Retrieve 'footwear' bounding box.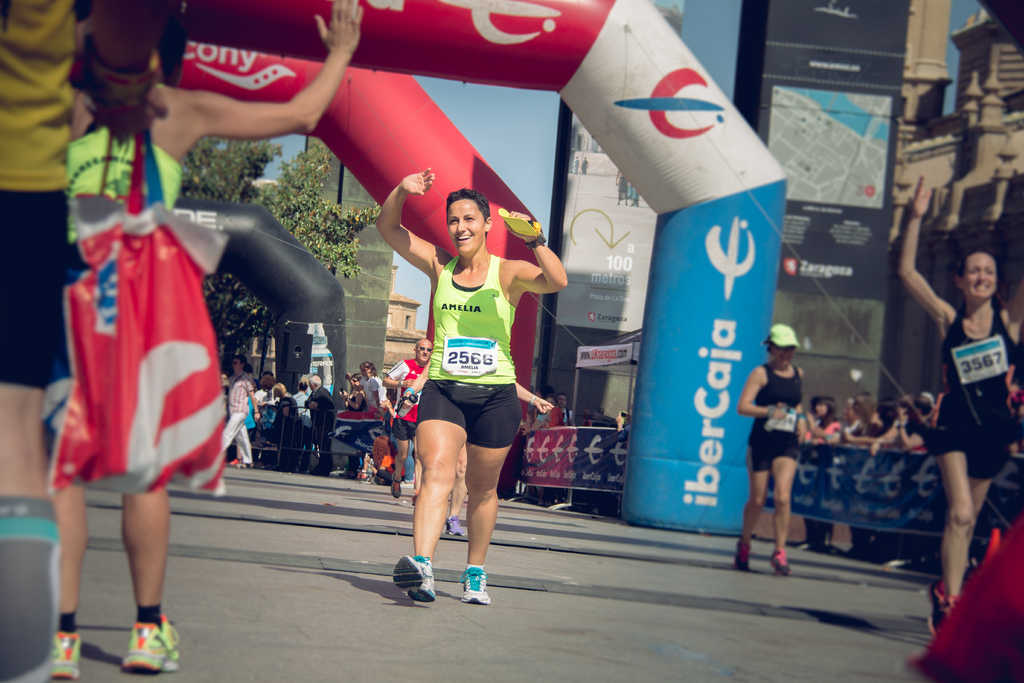
Bounding box: rect(392, 470, 403, 499).
